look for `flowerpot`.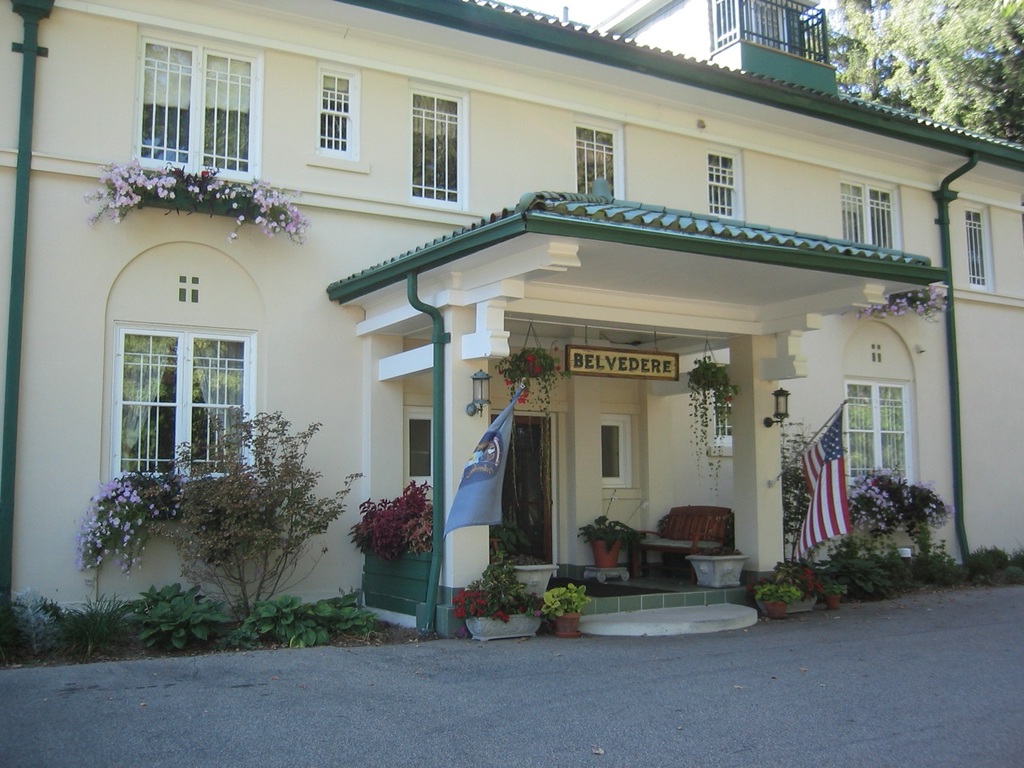
Found: box(686, 555, 748, 590).
